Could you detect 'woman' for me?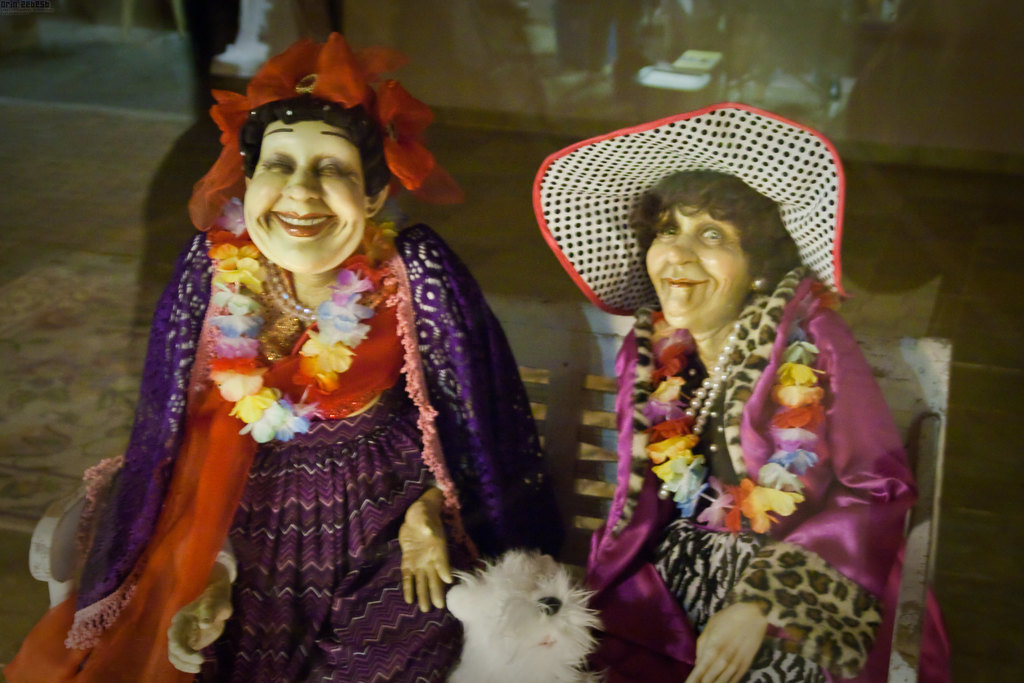
Detection result: <region>526, 94, 913, 682</region>.
